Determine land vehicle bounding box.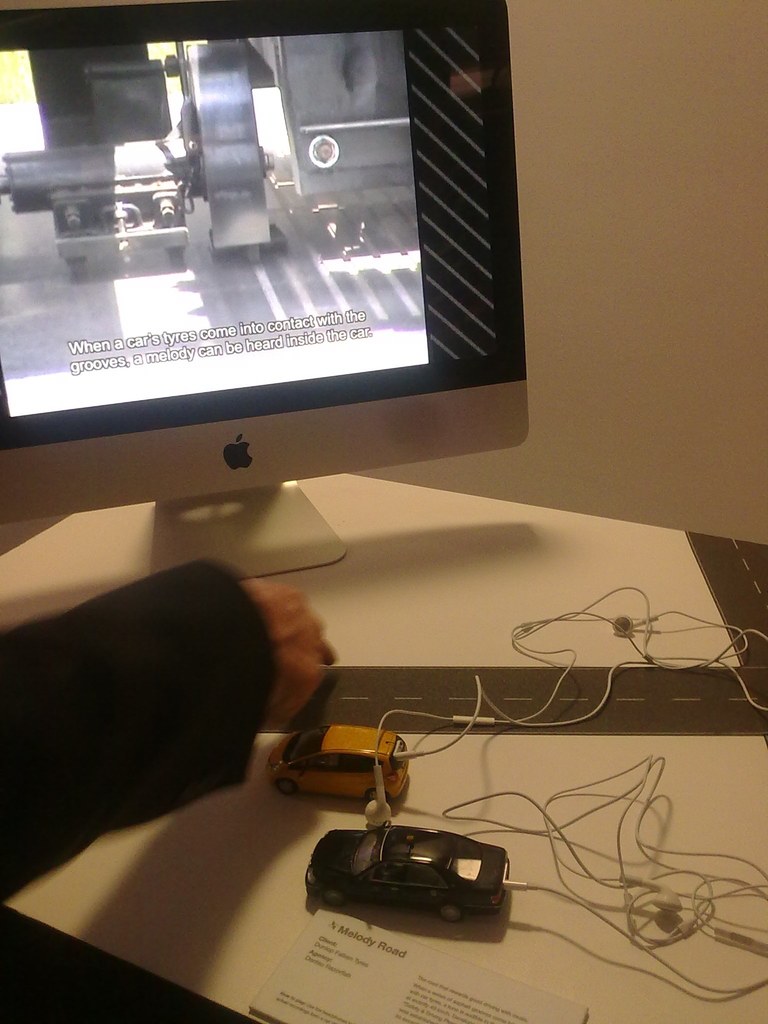
Determined: bbox(307, 824, 513, 922).
